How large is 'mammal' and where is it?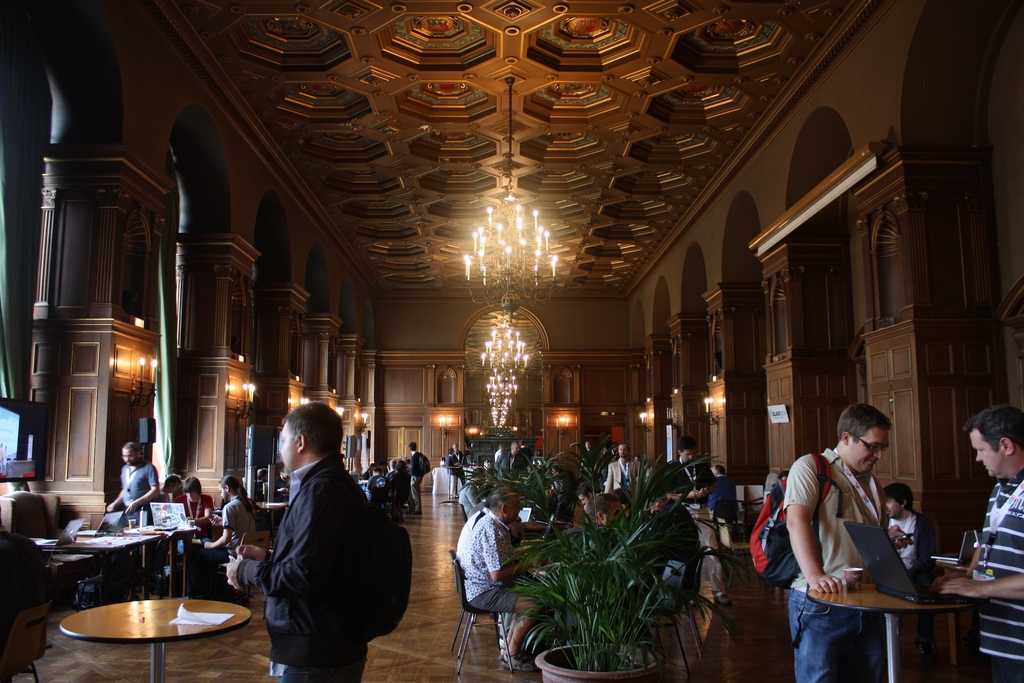
Bounding box: (104,439,155,582).
